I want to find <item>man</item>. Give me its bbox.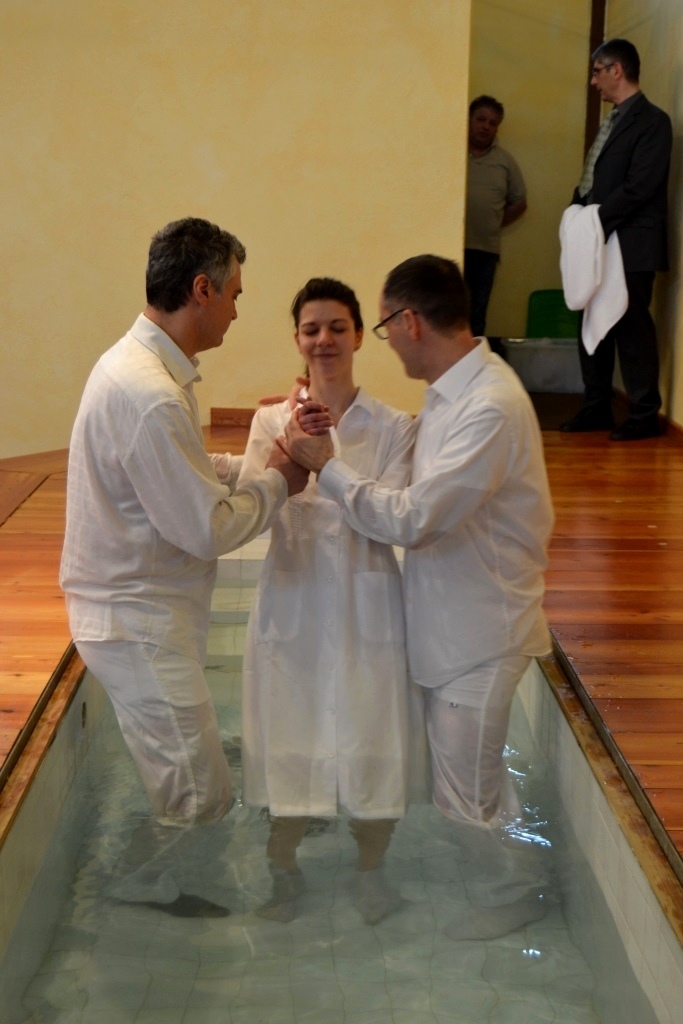
detection(62, 197, 289, 880).
